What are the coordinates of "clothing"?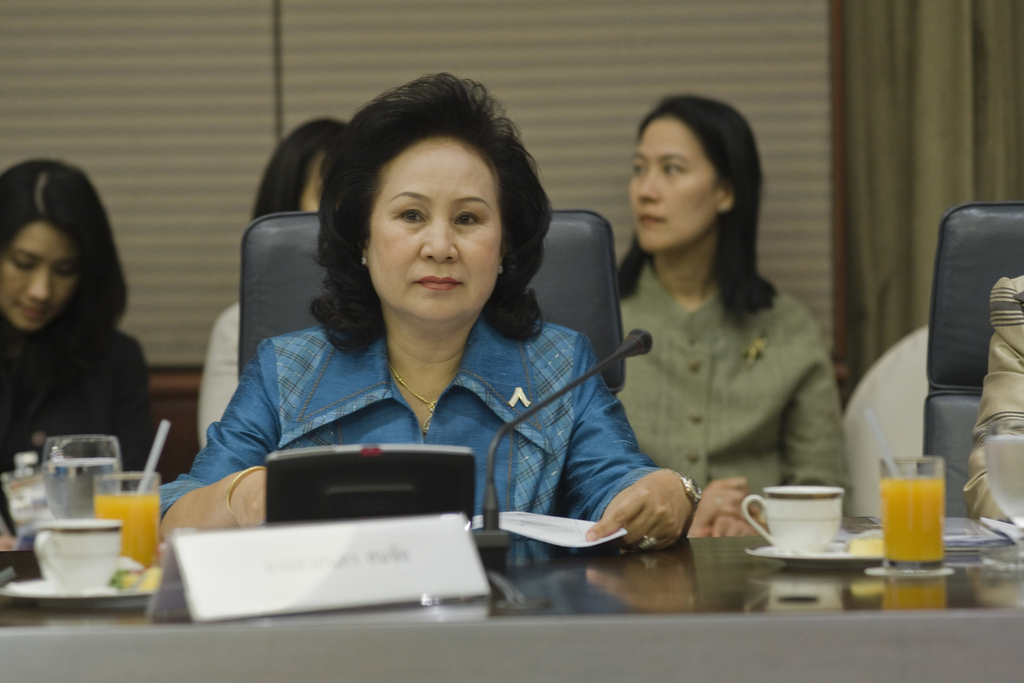
[596,264,855,541].
